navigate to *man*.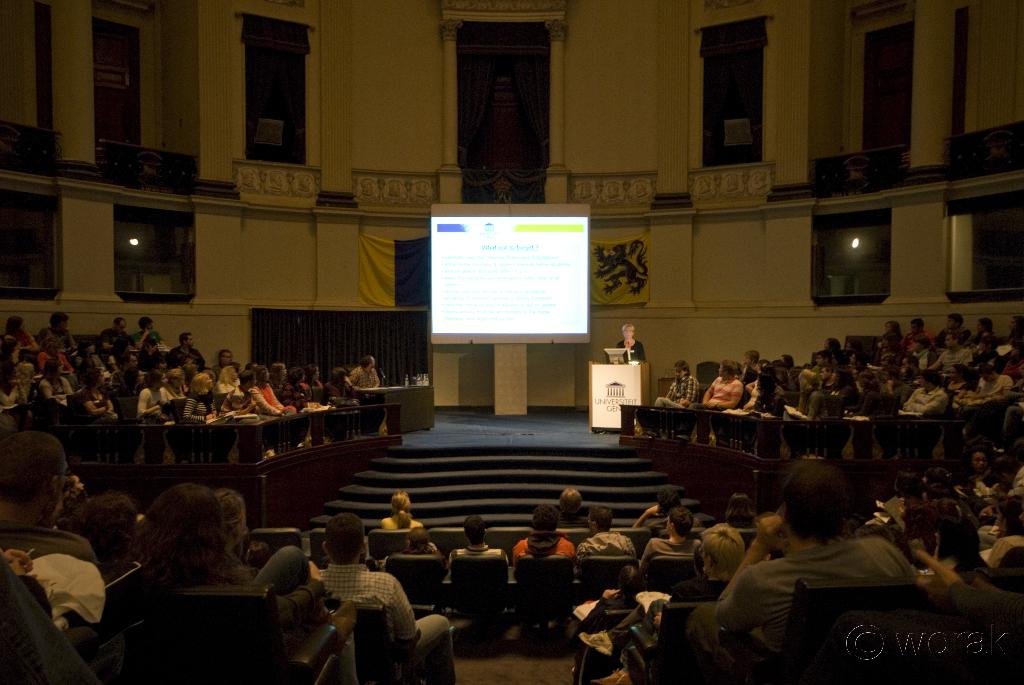
Navigation target: 707,457,922,649.
